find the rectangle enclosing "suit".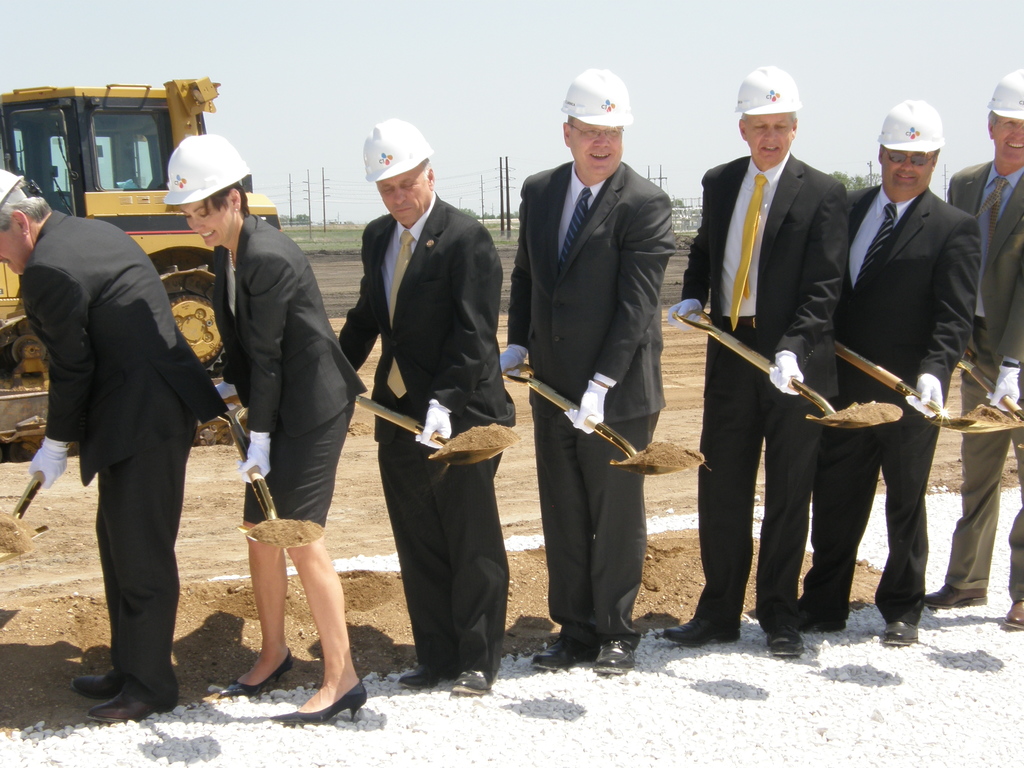
<bbox>849, 183, 982, 627</bbox>.
